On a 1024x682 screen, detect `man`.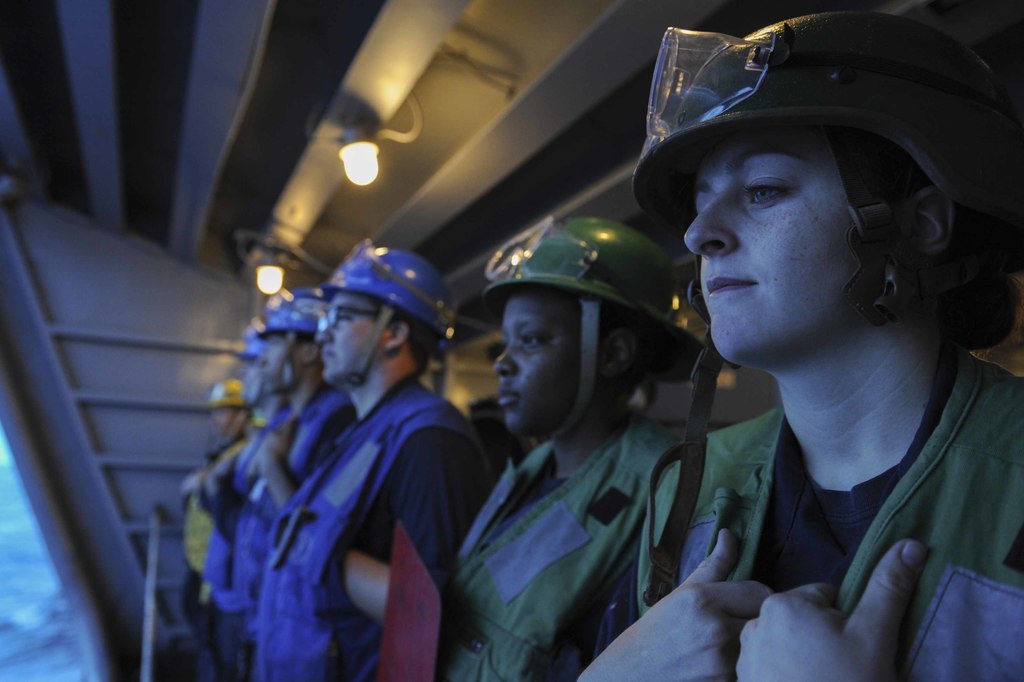
box(202, 314, 284, 681).
